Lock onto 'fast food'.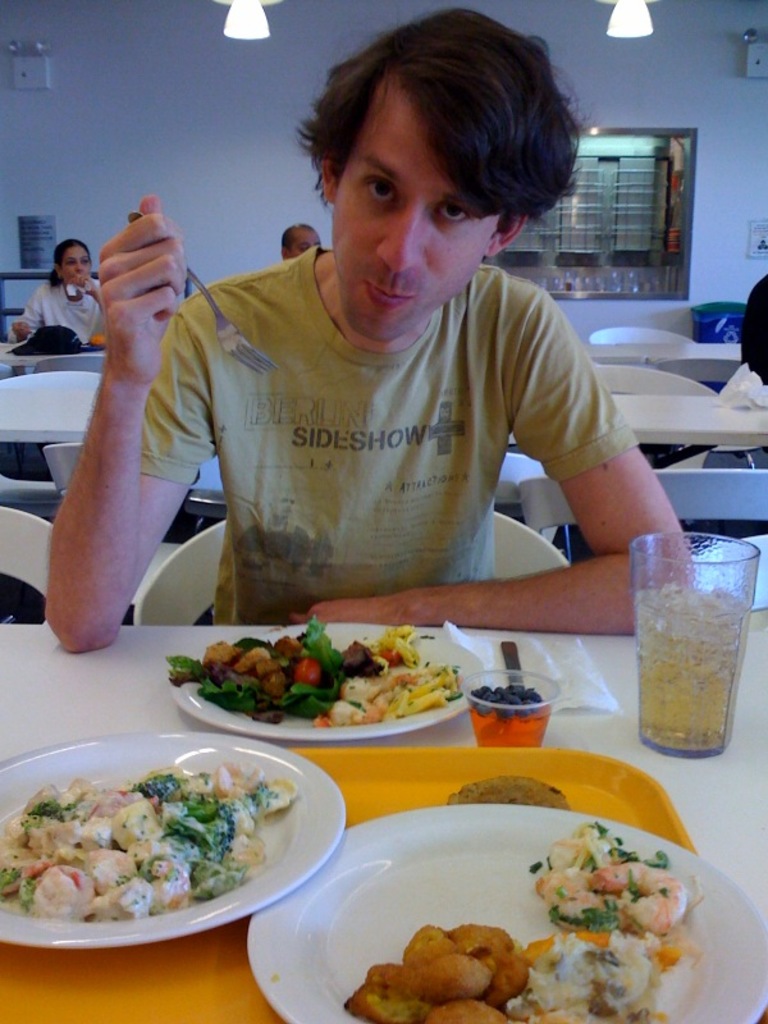
Locked: x1=168 y1=623 x2=451 y2=724.
